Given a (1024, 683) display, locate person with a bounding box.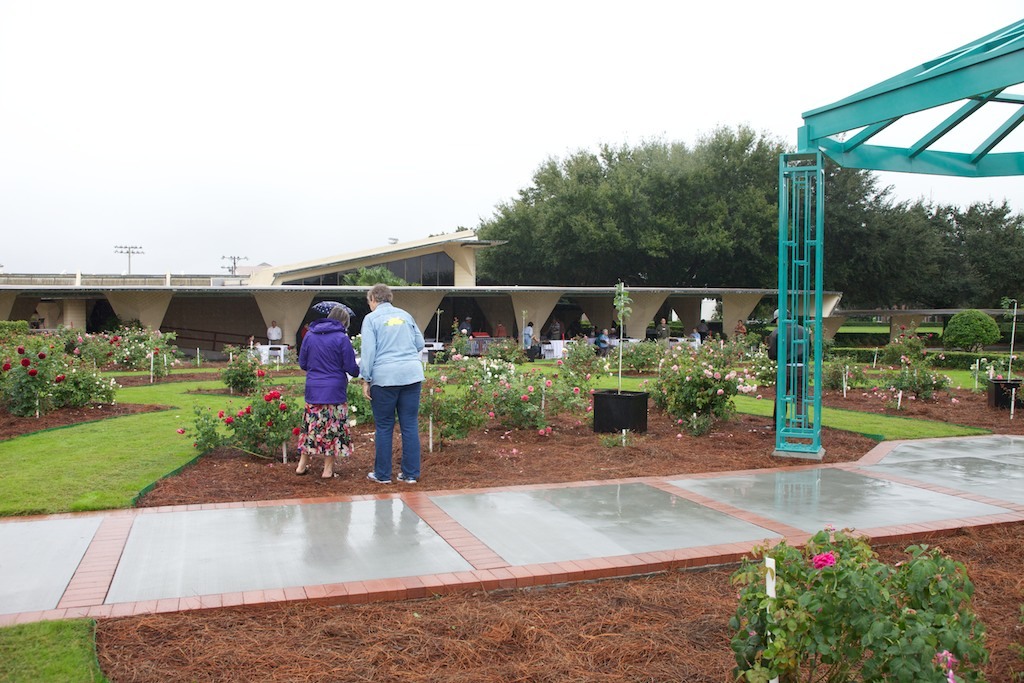
Located: [x1=266, y1=320, x2=281, y2=348].
